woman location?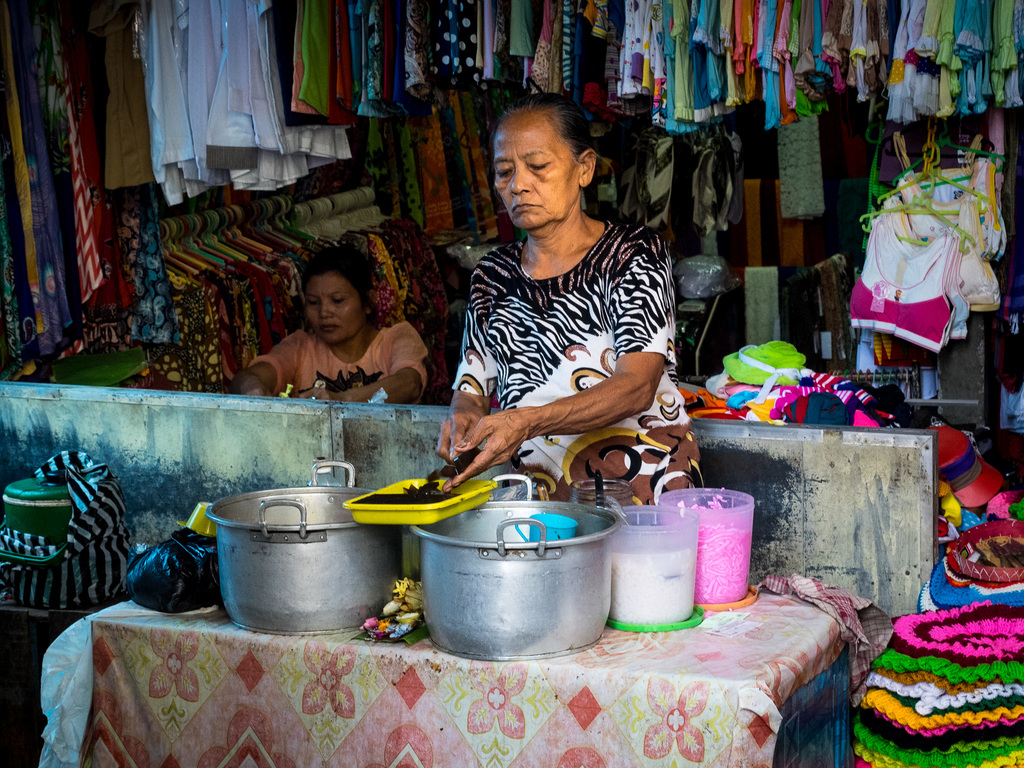
<region>420, 92, 692, 520</region>
